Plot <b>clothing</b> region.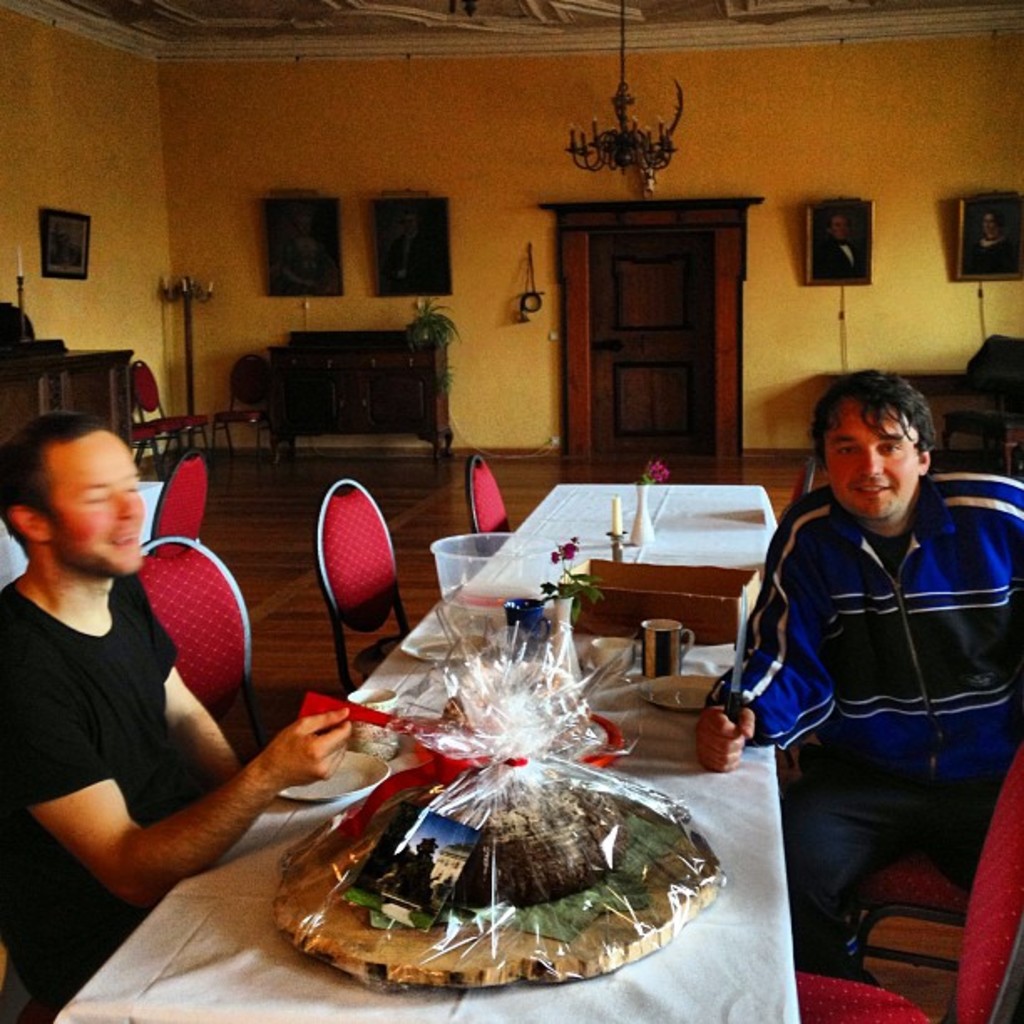
Plotted at (x1=2, y1=559, x2=184, y2=986).
